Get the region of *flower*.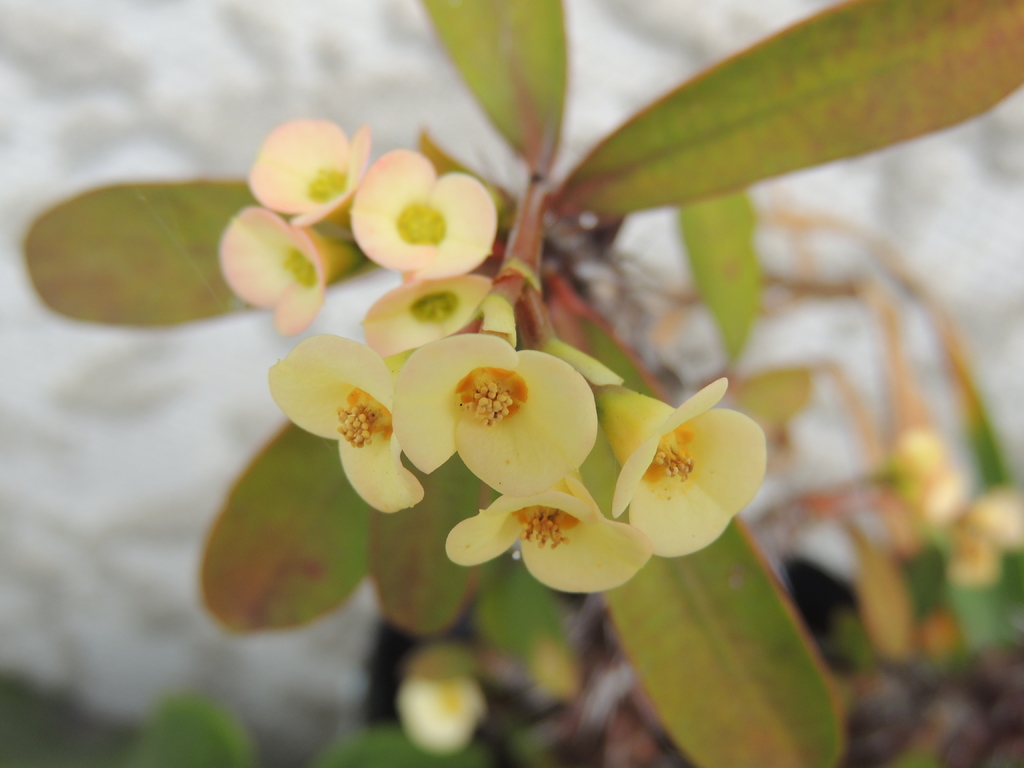
{"x1": 395, "y1": 335, "x2": 596, "y2": 502}.
